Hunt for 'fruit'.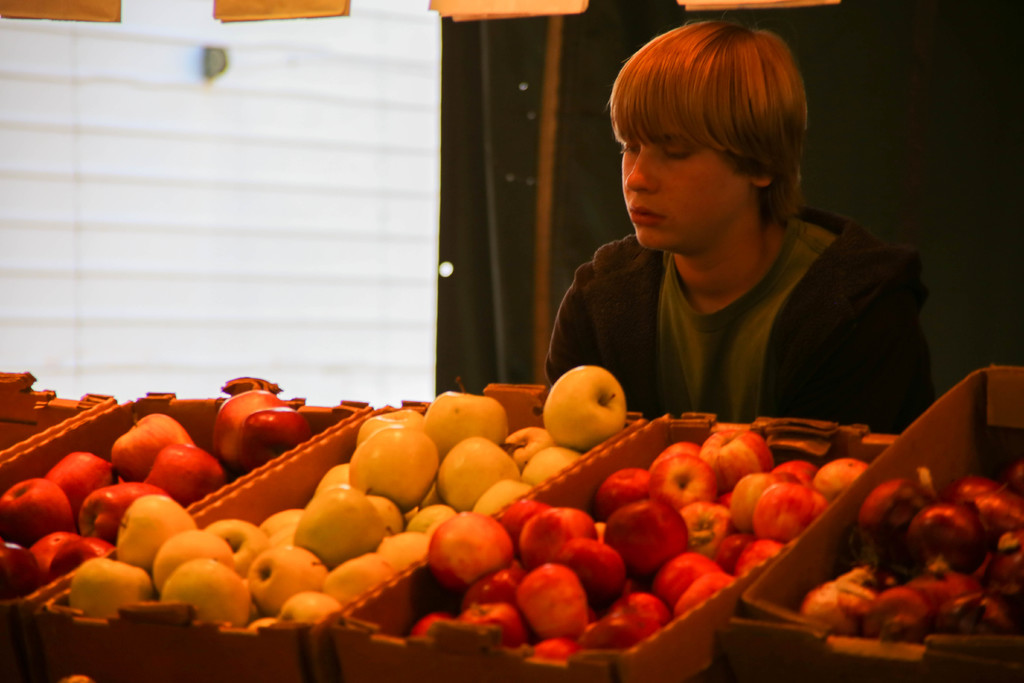
Hunted down at <bbox>513, 566, 596, 644</bbox>.
